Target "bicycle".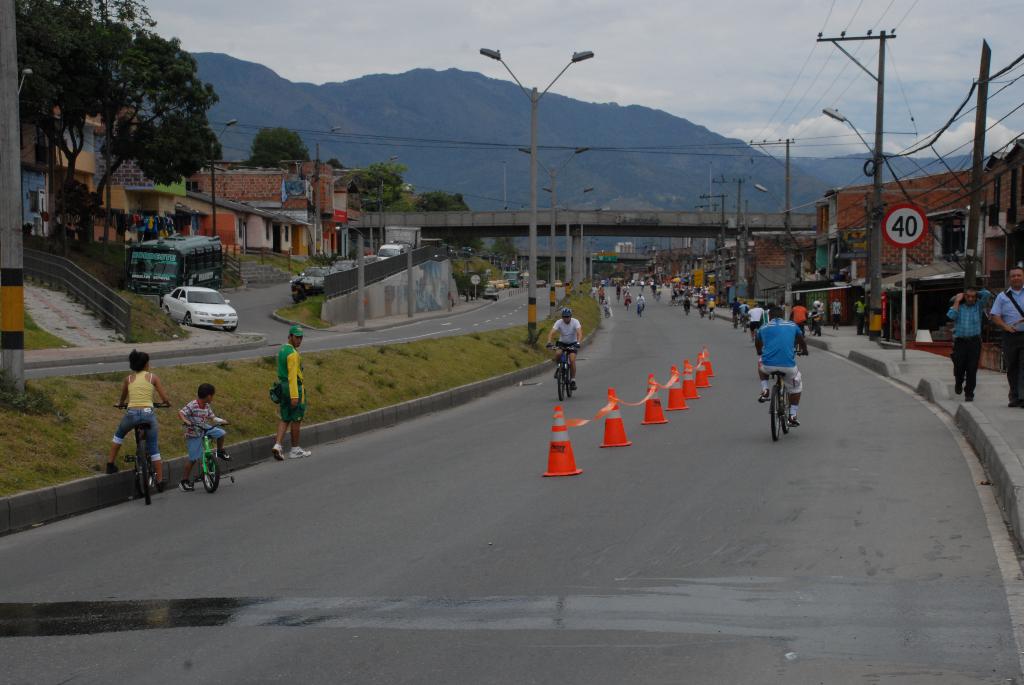
Target region: [x1=182, y1=420, x2=228, y2=494].
